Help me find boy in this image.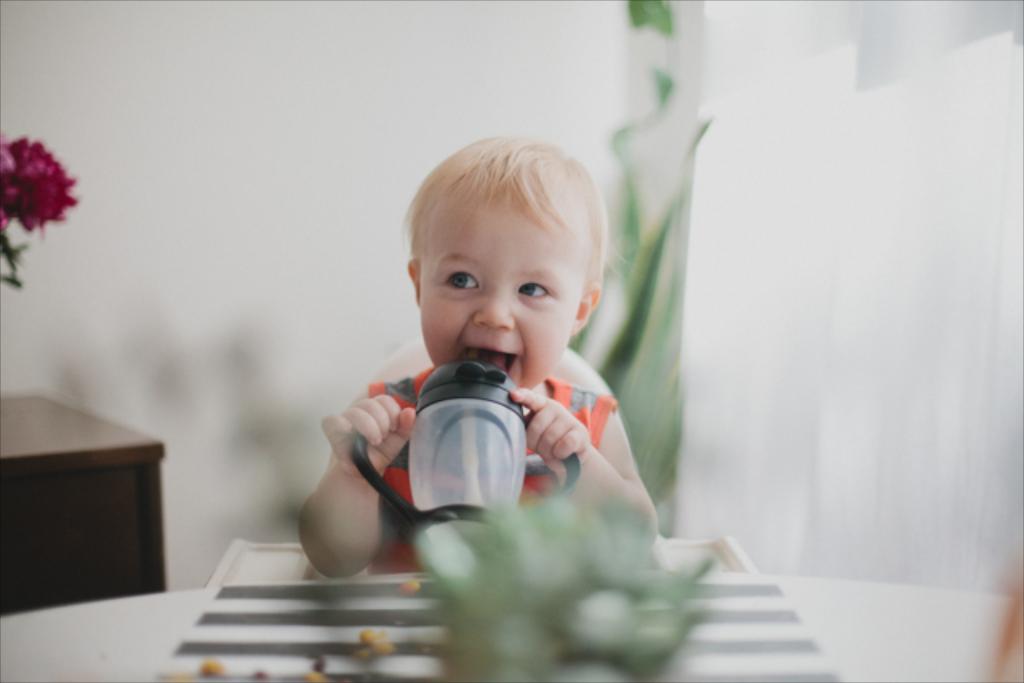
Found it: (320, 107, 666, 582).
